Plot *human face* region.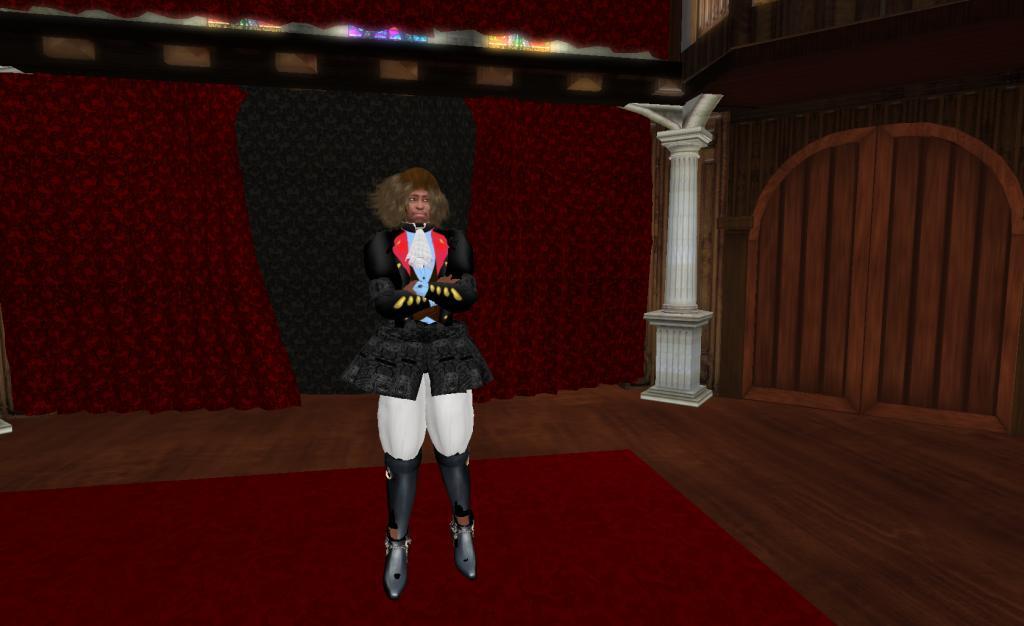
Plotted at (408, 188, 430, 224).
